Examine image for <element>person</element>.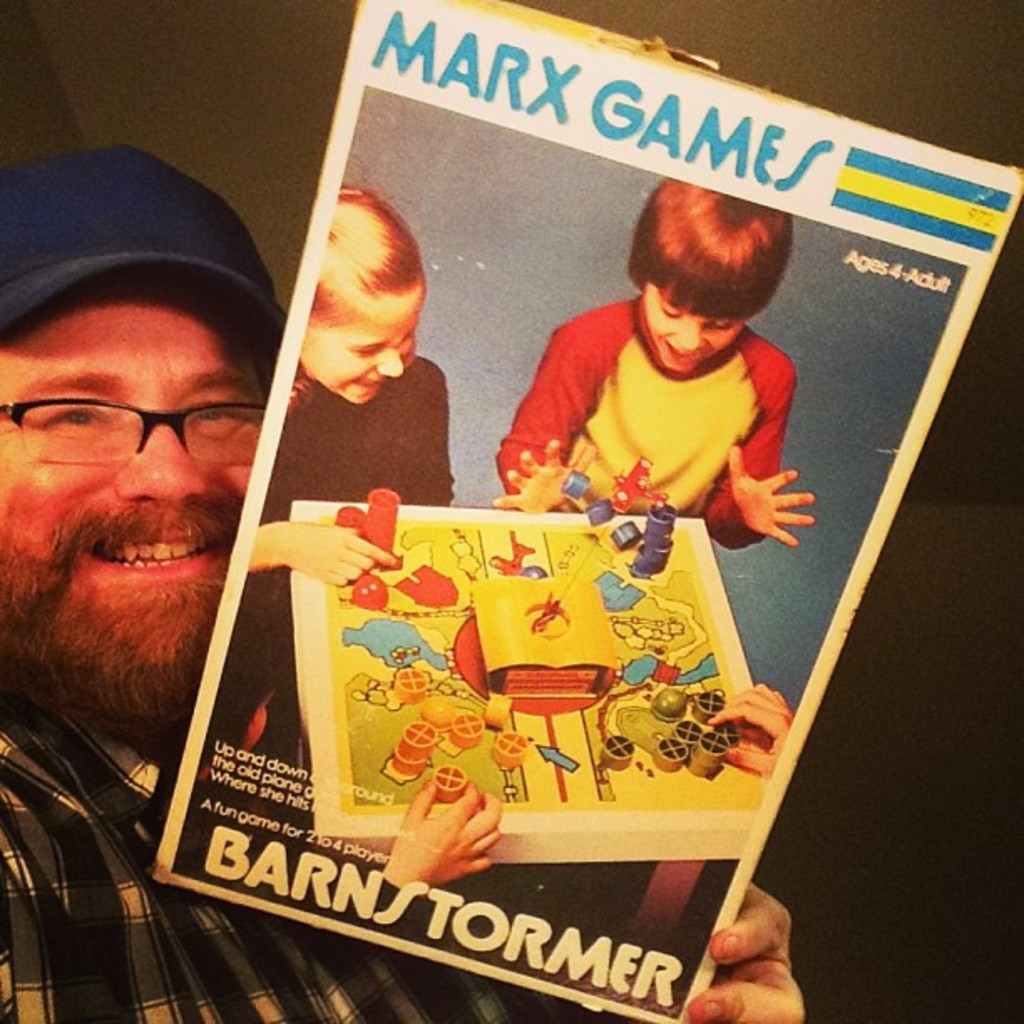
Examination result: crop(490, 177, 813, 552).
